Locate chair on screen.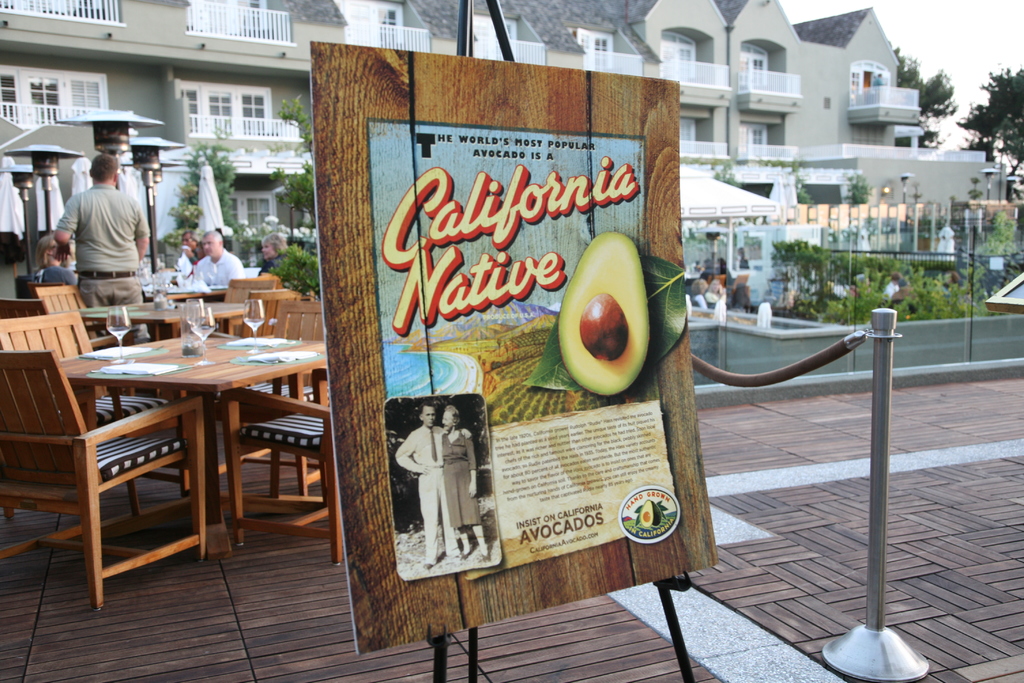
On screen at pyautogui.locateOnScreen(0, 308, 190, 519).
